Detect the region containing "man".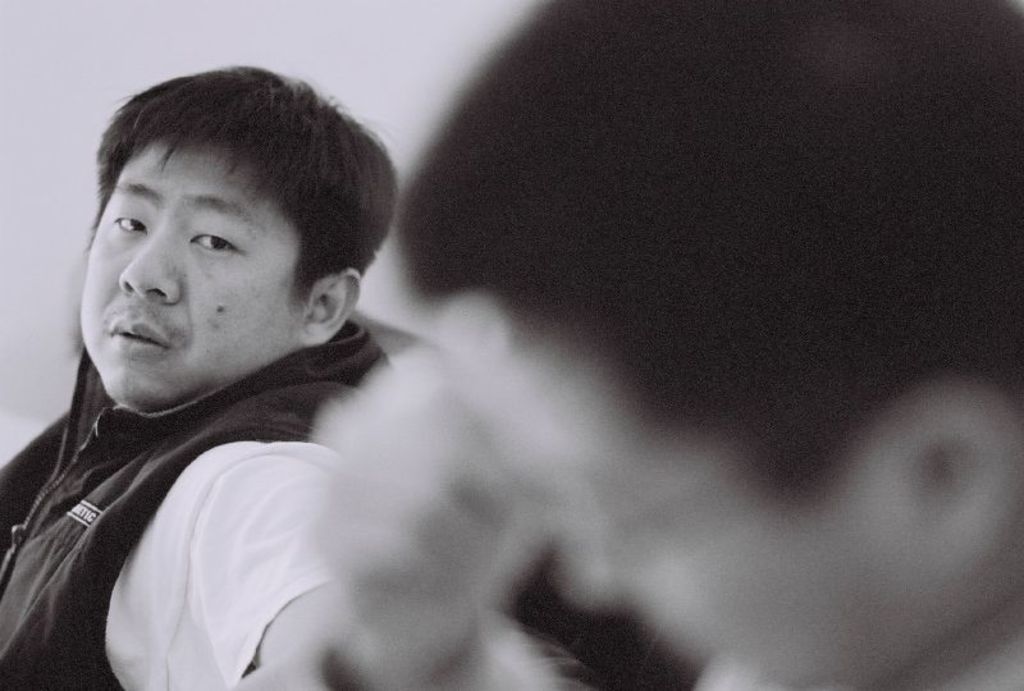
0/55/568/690.
